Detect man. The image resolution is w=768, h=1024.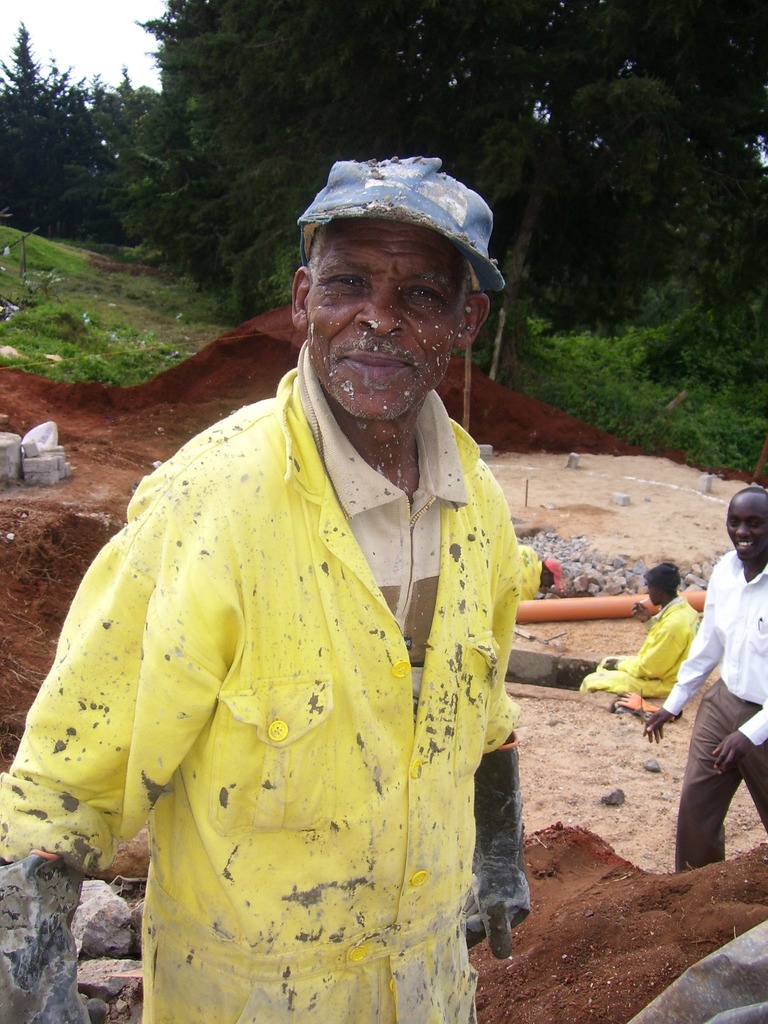
[x1=586, y1=562, x2=698, y2=714].
